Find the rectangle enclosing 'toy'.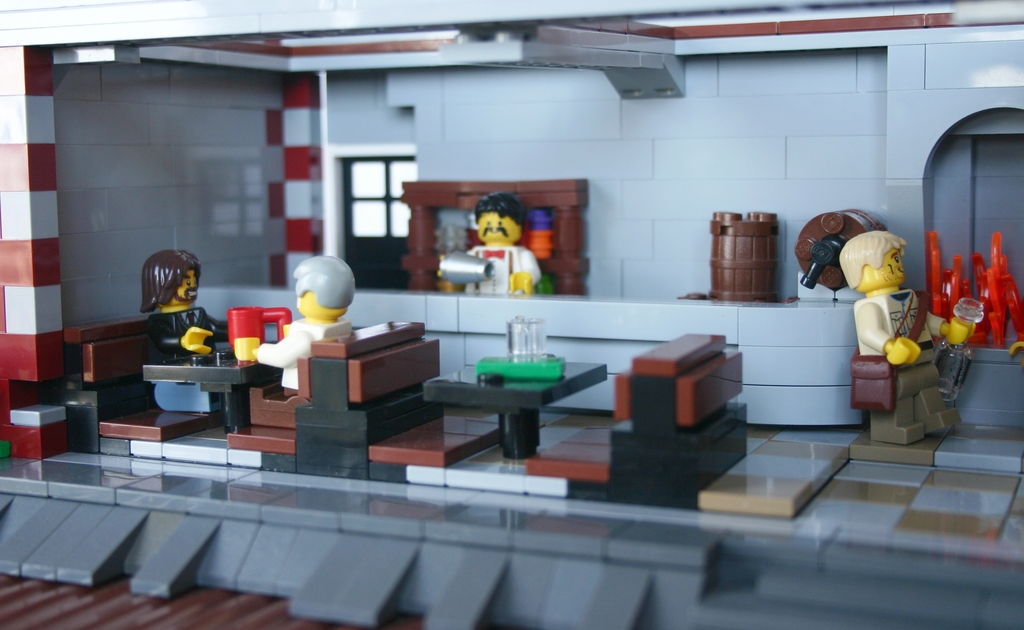
box(0, 0, 1023, 629).
